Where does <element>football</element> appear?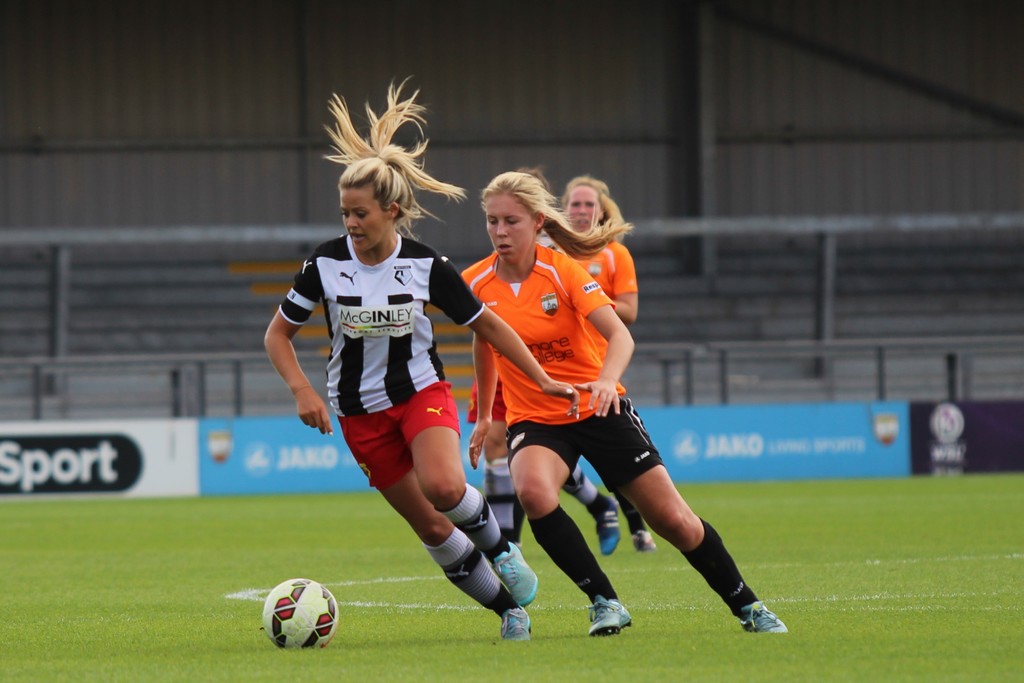
Appears at bbox(259, 578, 337, 652).
